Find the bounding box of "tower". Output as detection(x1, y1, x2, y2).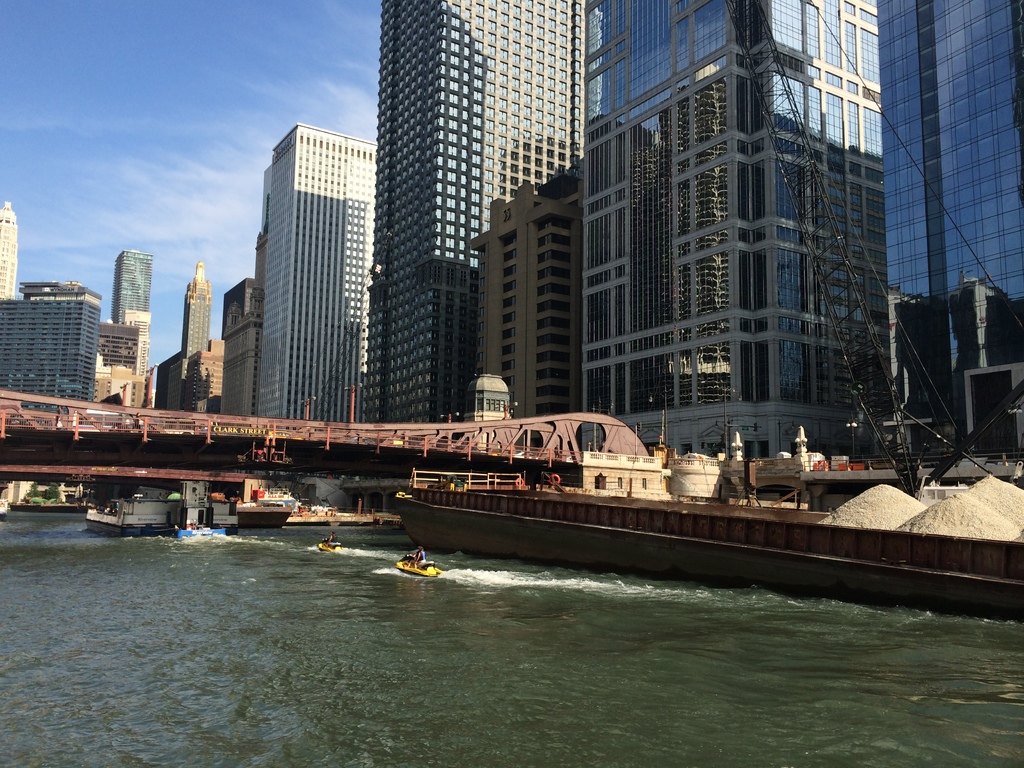
detection(0, 297, 101, 415).
